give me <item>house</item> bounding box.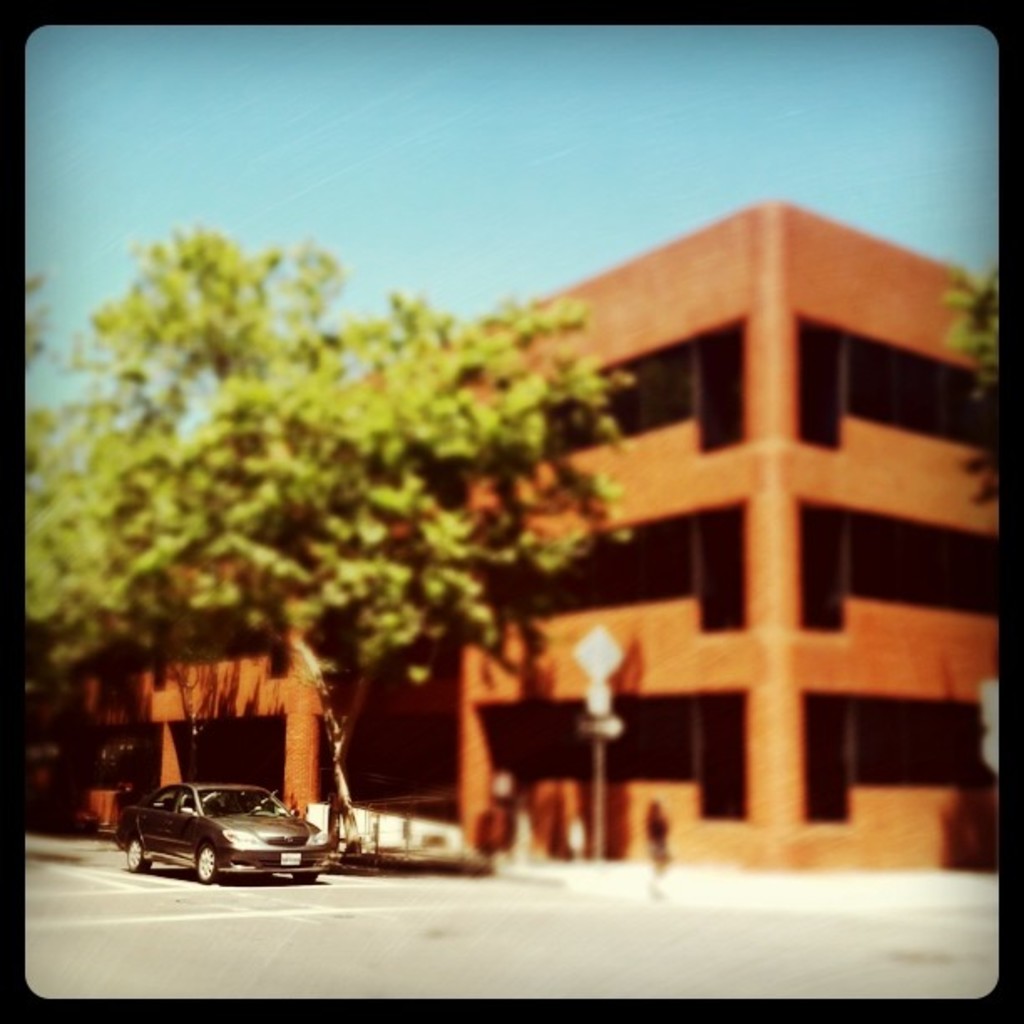
left=65, top=142, right=980, bottom=892.
